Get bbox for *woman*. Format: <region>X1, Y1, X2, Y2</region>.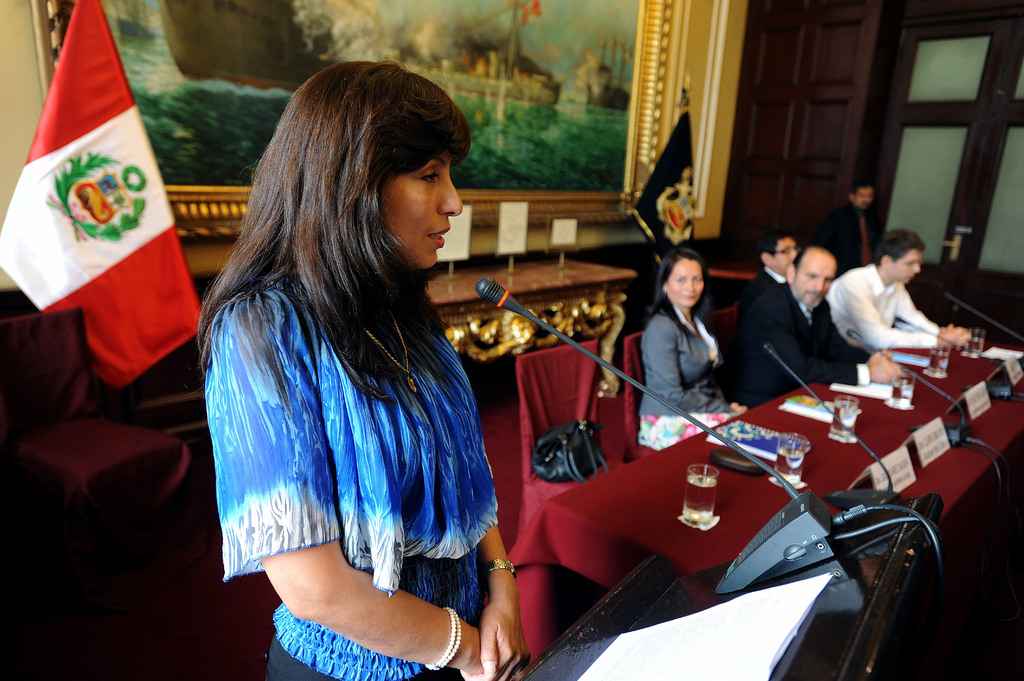
<region>180, 72, 506, 650</region>.
